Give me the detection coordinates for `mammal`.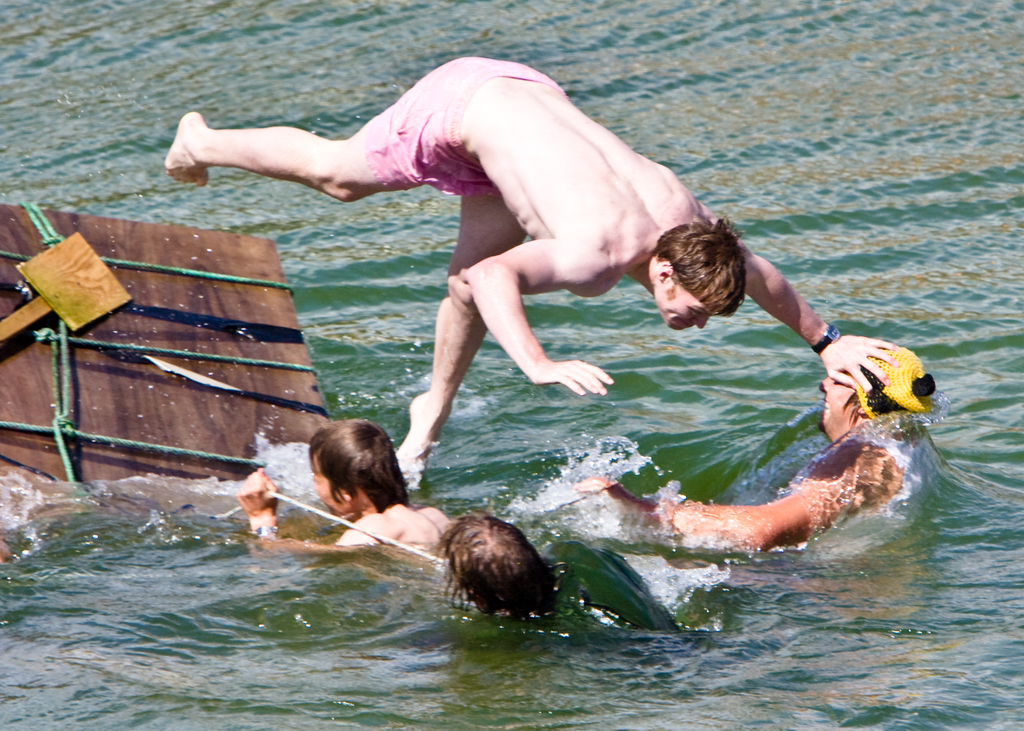
BBox(582, 344, 943, 554).
